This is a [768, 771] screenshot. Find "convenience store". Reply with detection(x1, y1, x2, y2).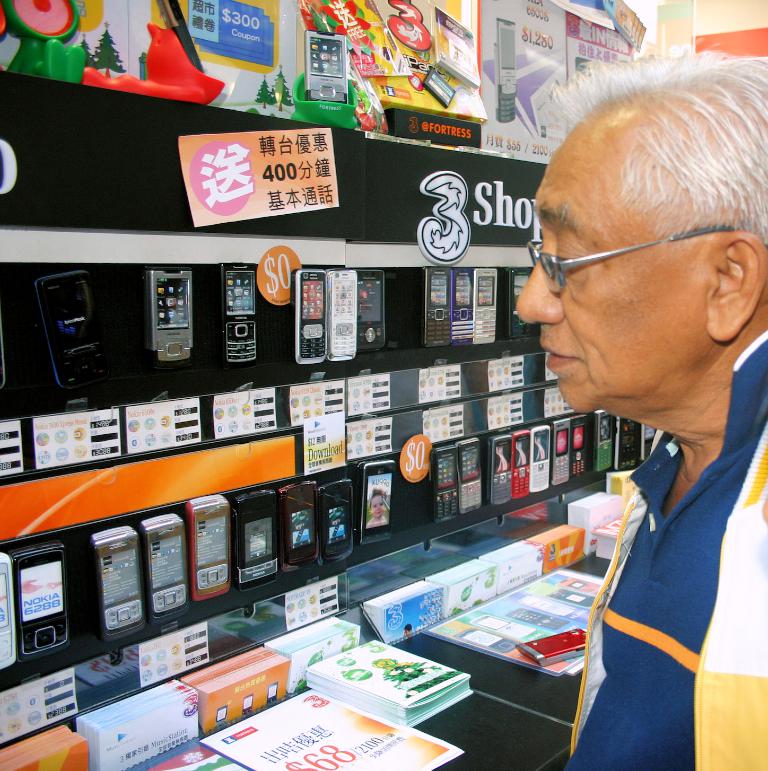
detection(0, 0, 765, 763).
